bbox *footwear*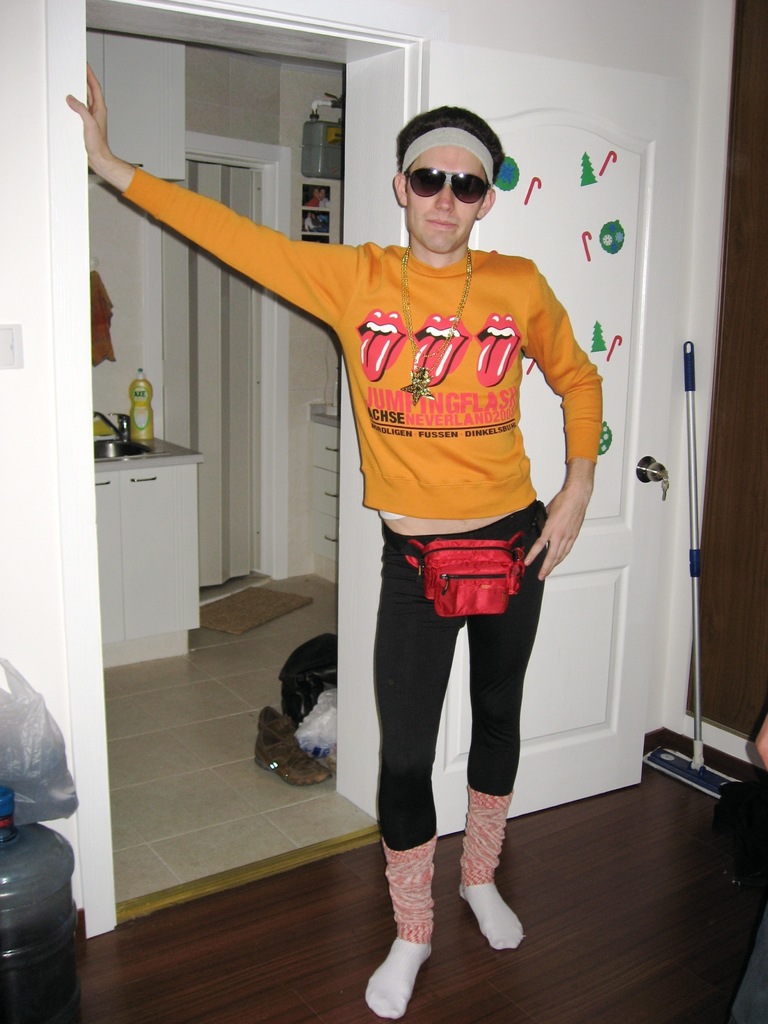
367 915 447 1013
